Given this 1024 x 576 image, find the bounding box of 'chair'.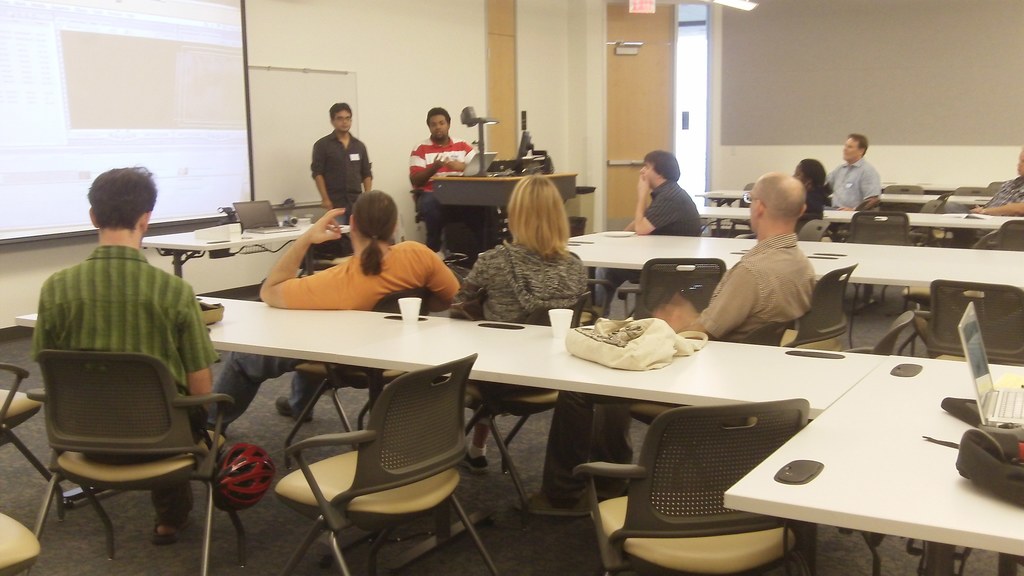
22 323 217 561.
